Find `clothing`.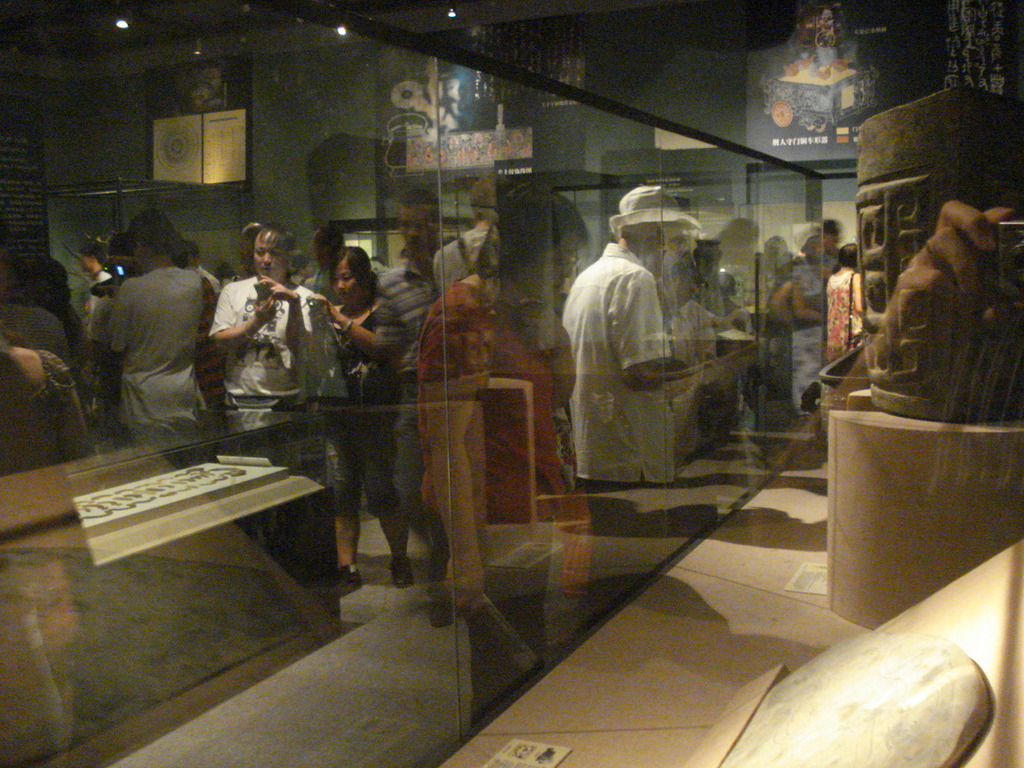
box=[793, 262, 833, 314].
